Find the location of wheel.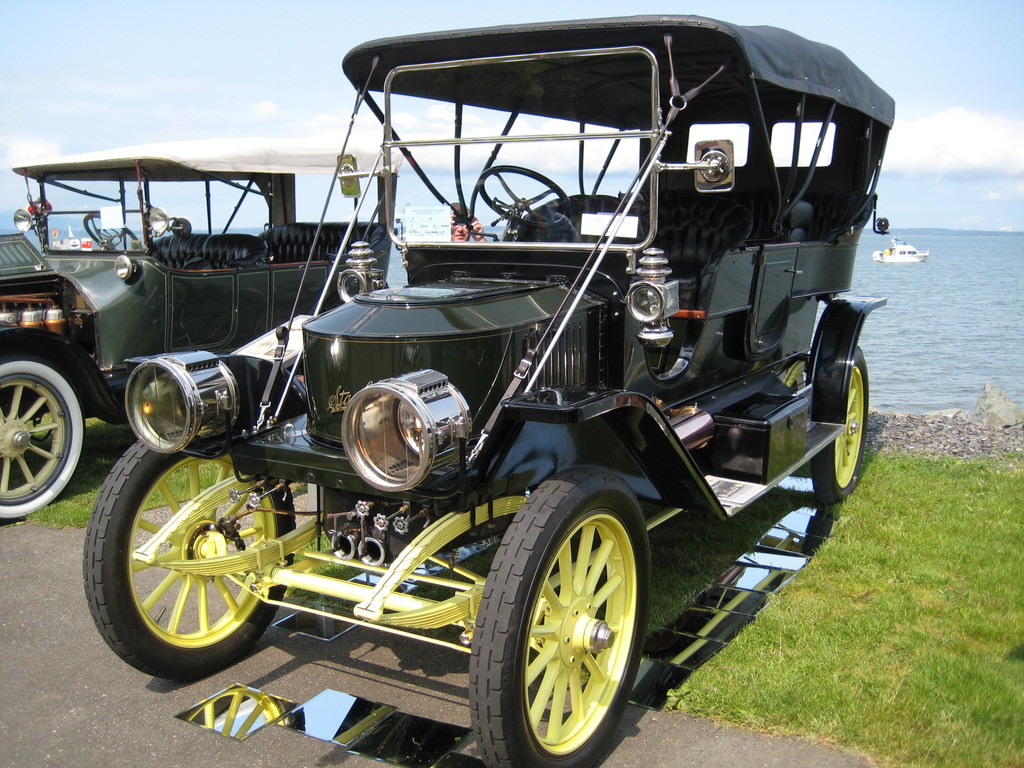
Location: [479,481,643,760].
